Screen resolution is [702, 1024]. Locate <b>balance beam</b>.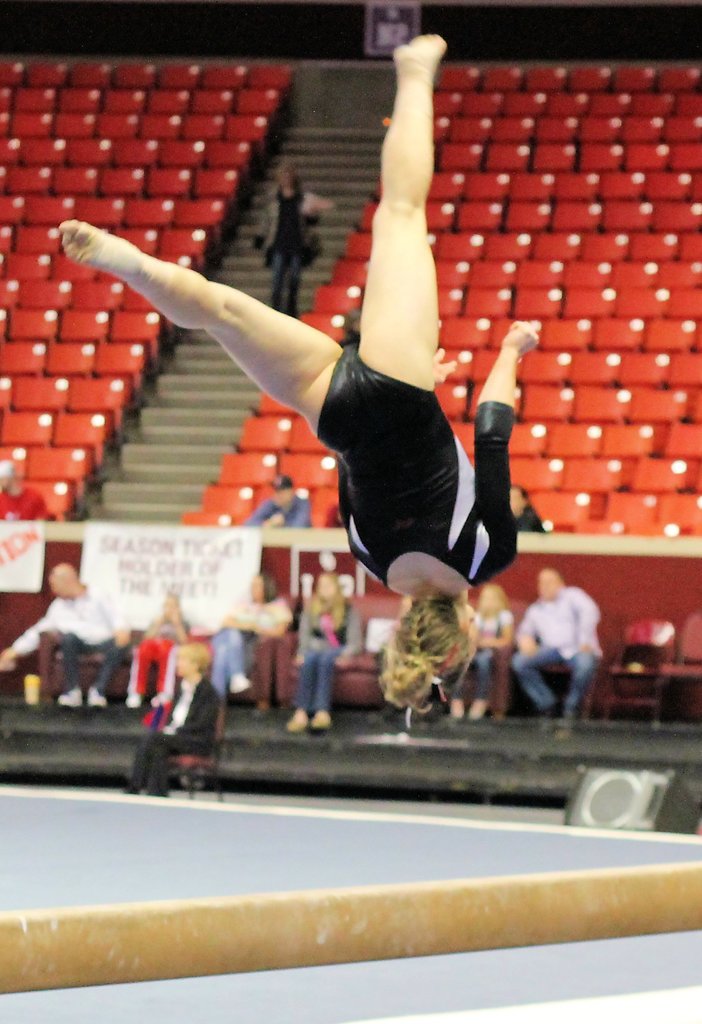
0,858,701,993.
